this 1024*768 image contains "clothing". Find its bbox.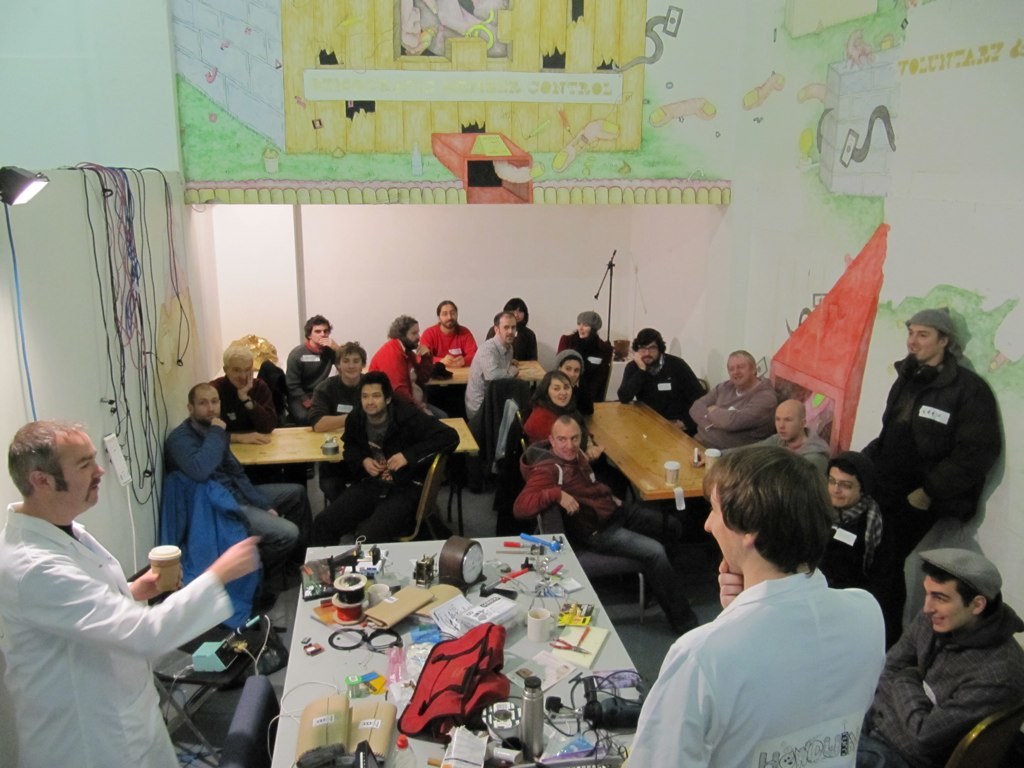
<region>4, 503, 226, 767</region>.
